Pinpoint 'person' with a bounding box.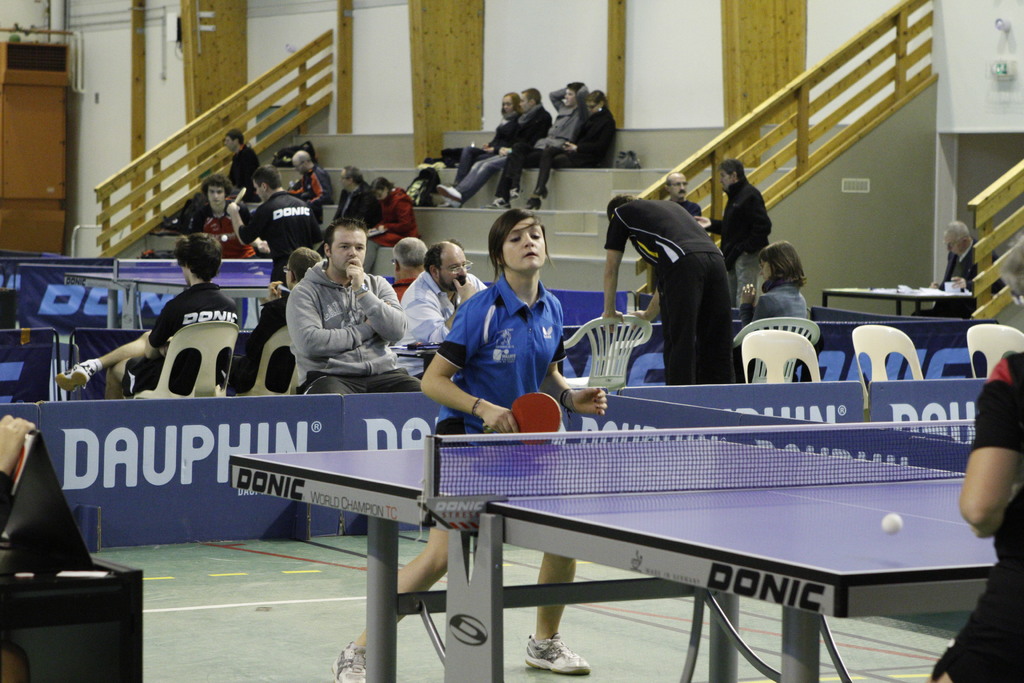
Rect(696, 163, 770, 269).
